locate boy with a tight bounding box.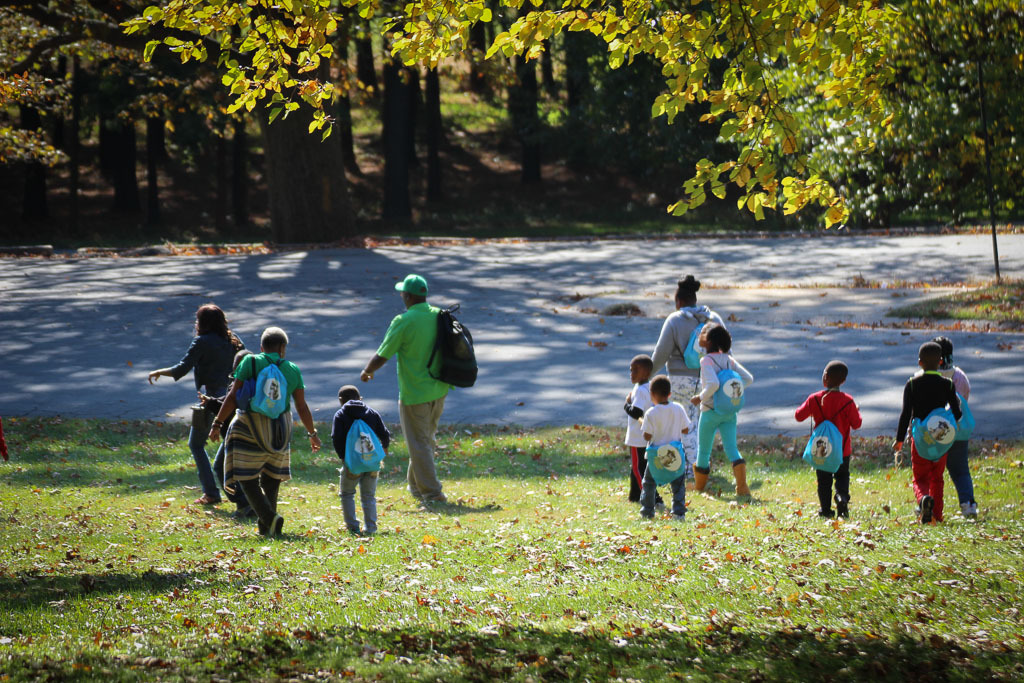
box=[893, 342, 961, 524].
